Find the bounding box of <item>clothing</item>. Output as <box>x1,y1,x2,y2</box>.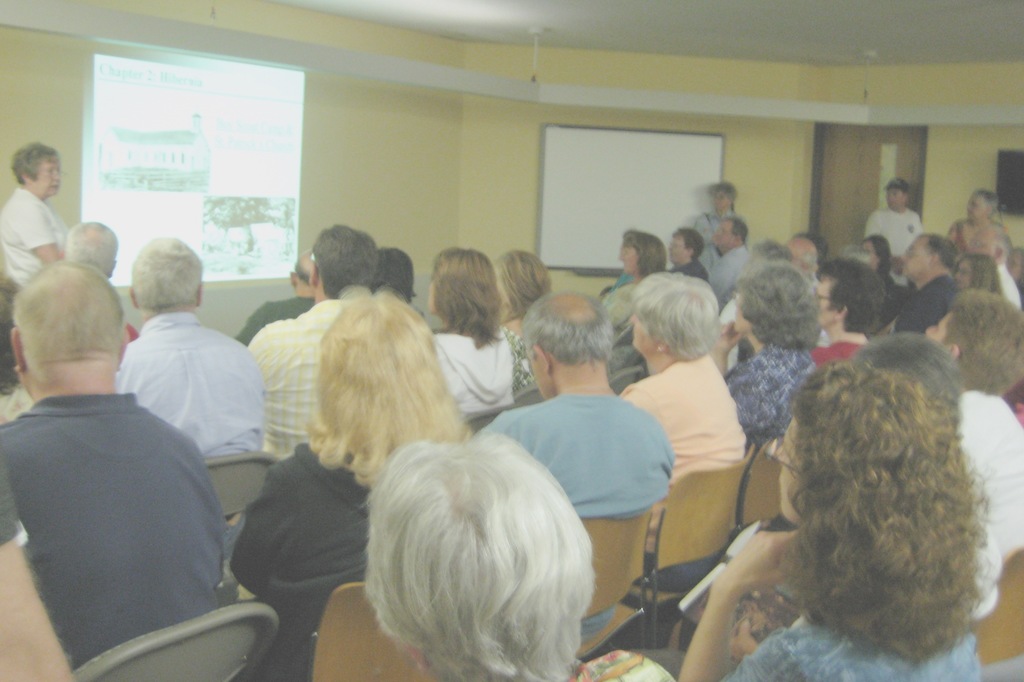
<box>887,281,960,349</box>.
